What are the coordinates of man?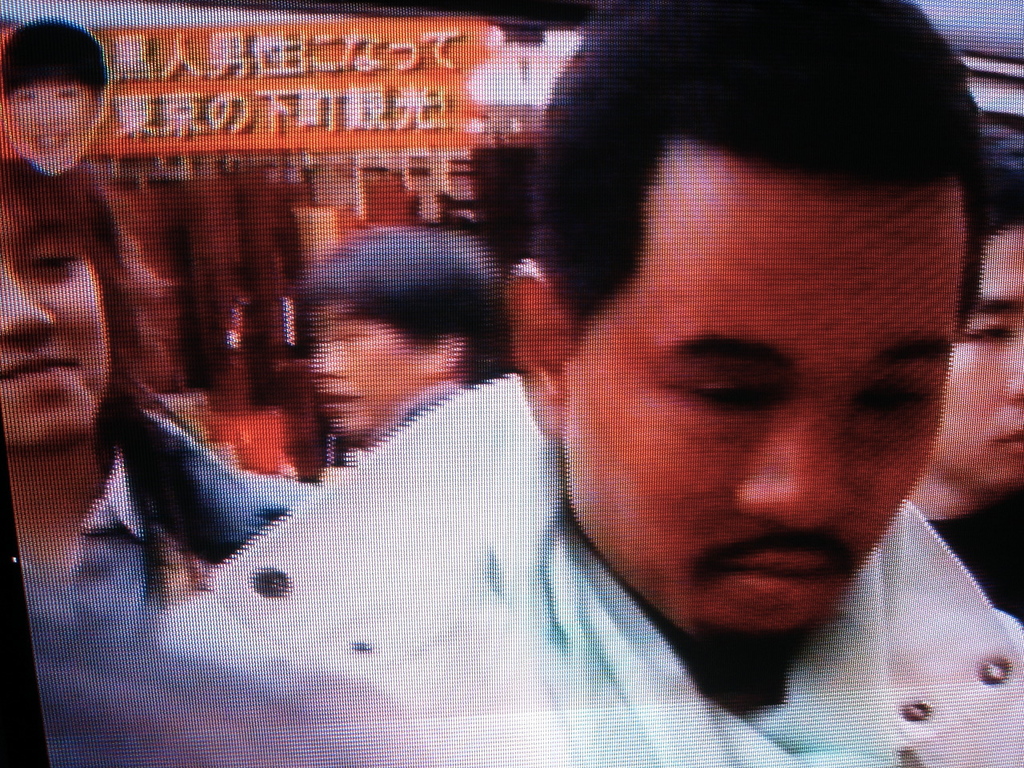
(left=150, top=0, right=1023, bottom=767).
